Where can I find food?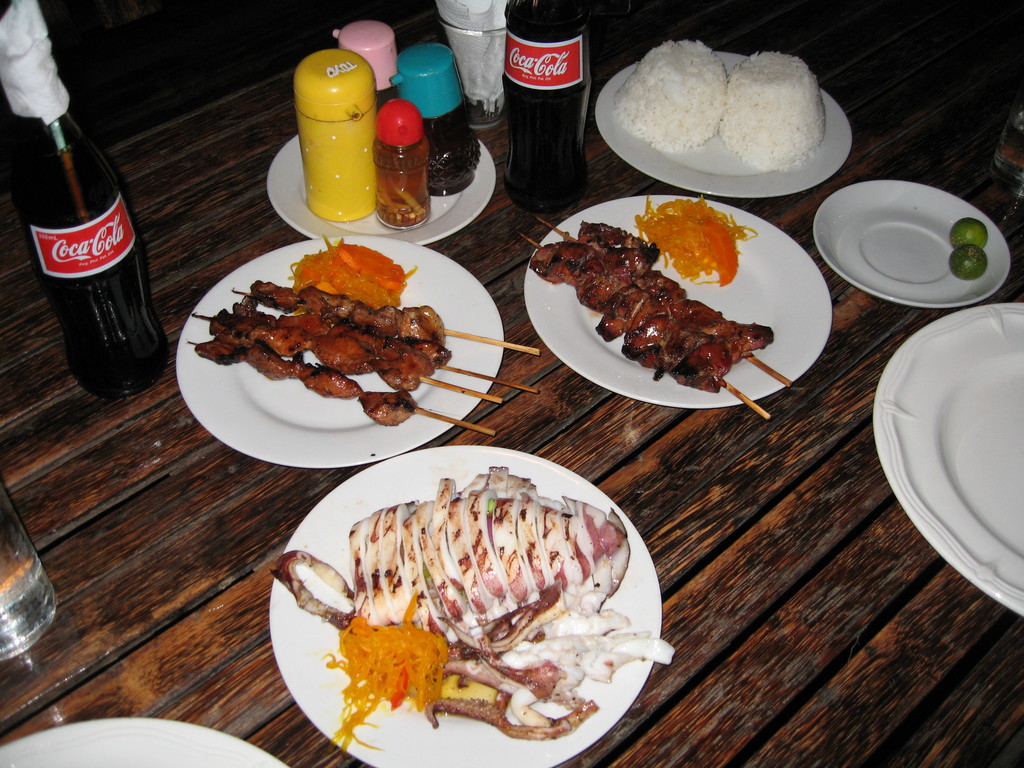
You can find it at 573:220:772:367.
